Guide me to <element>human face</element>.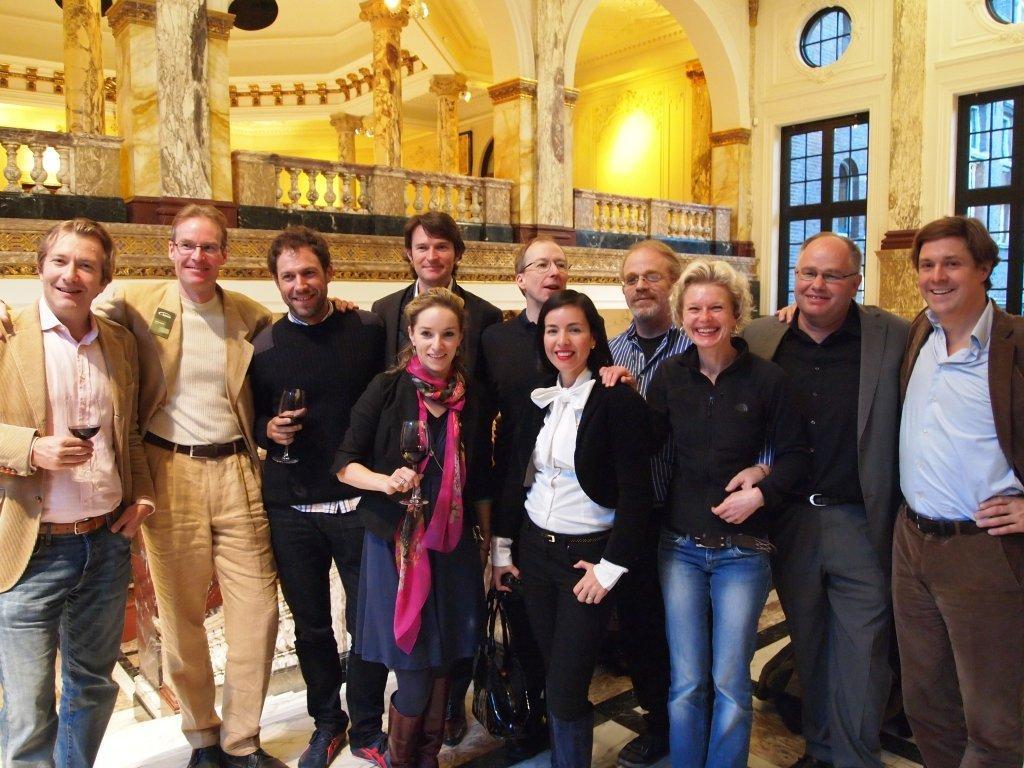
Guidance: <region>172, 214, 223, 286</region>.
